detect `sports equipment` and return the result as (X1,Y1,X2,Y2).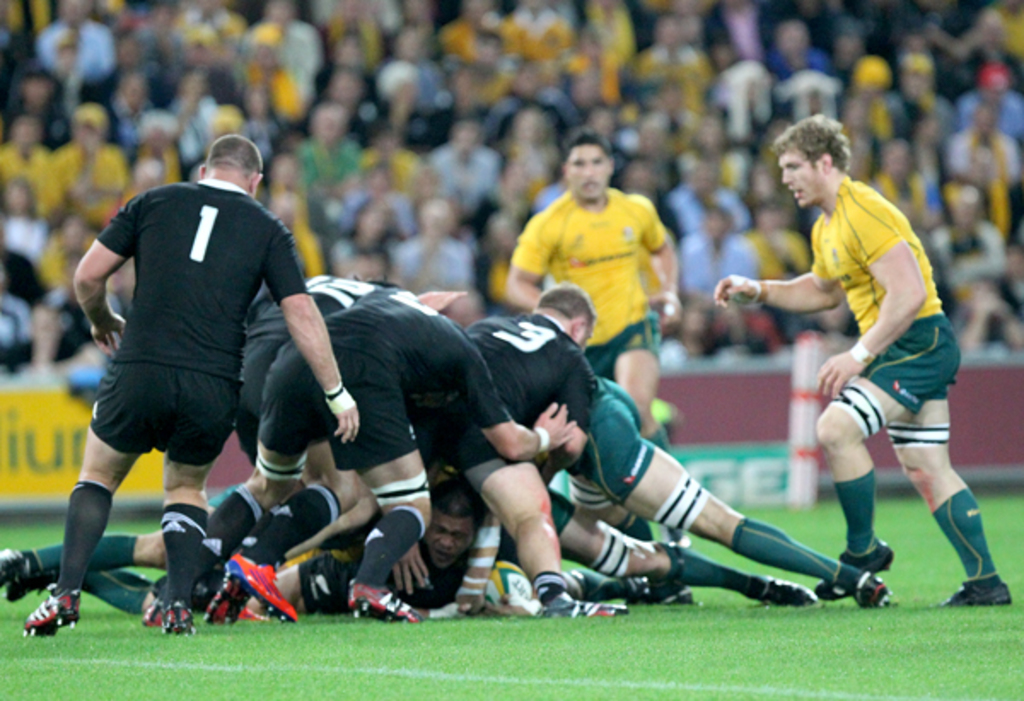
(207,568,249,626).
